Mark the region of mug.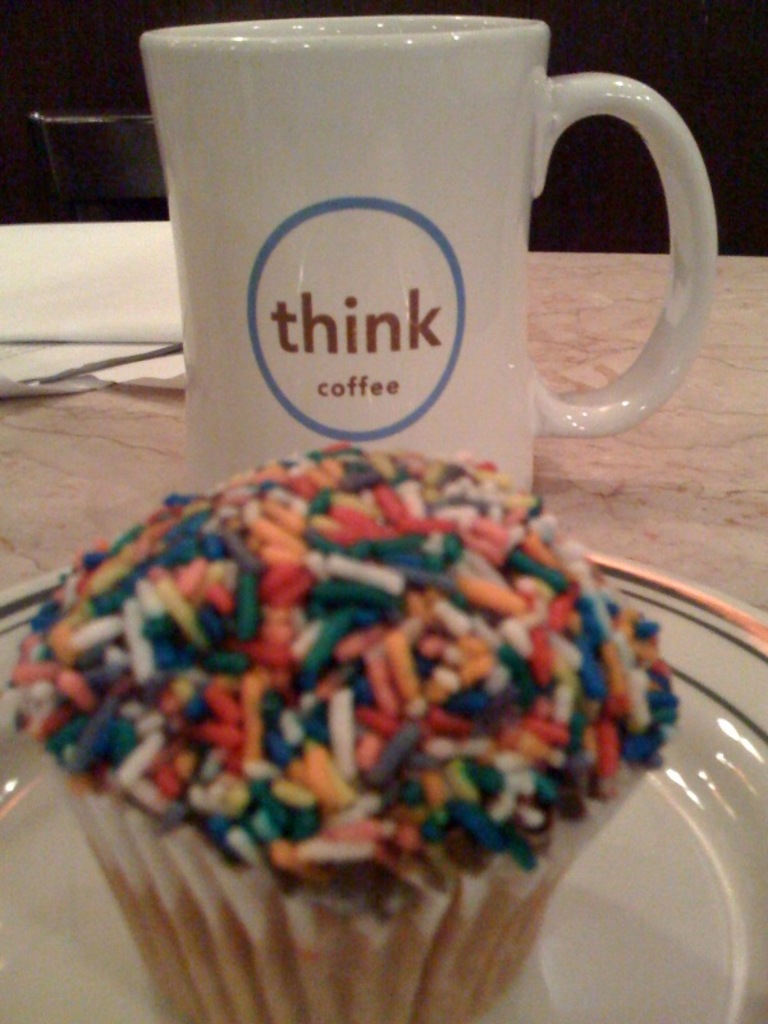
Region: (x1=138, y1=9, x2=722, y2=490).
